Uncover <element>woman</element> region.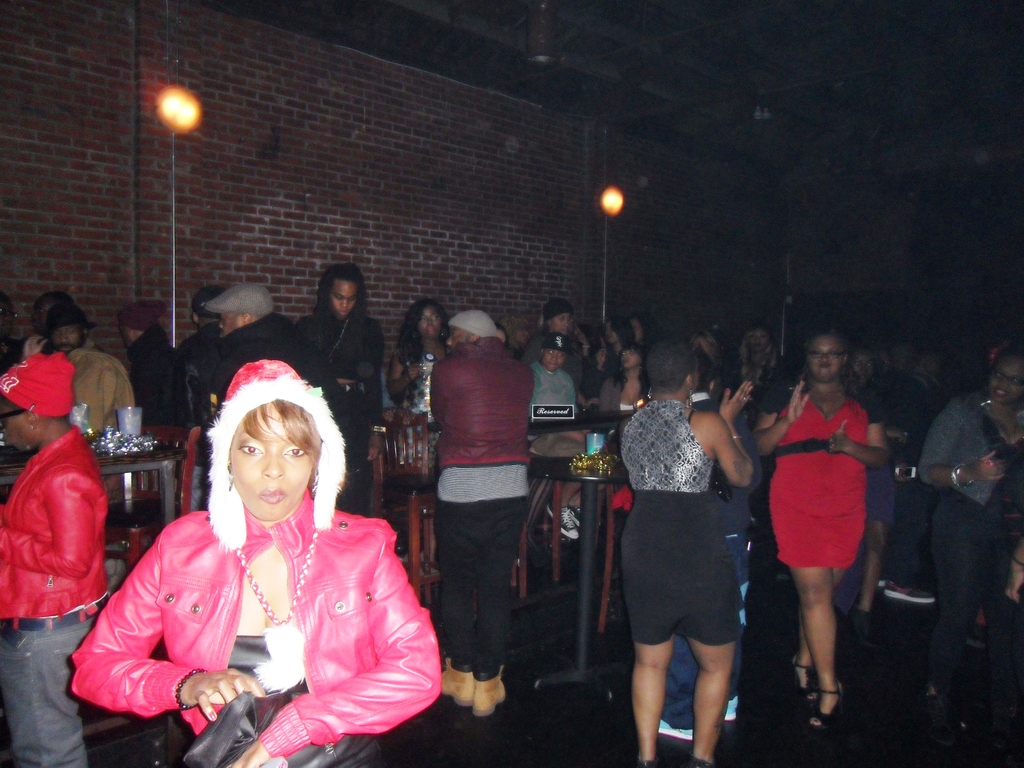
Uncovered: detection(750, 331, 892, 730).
